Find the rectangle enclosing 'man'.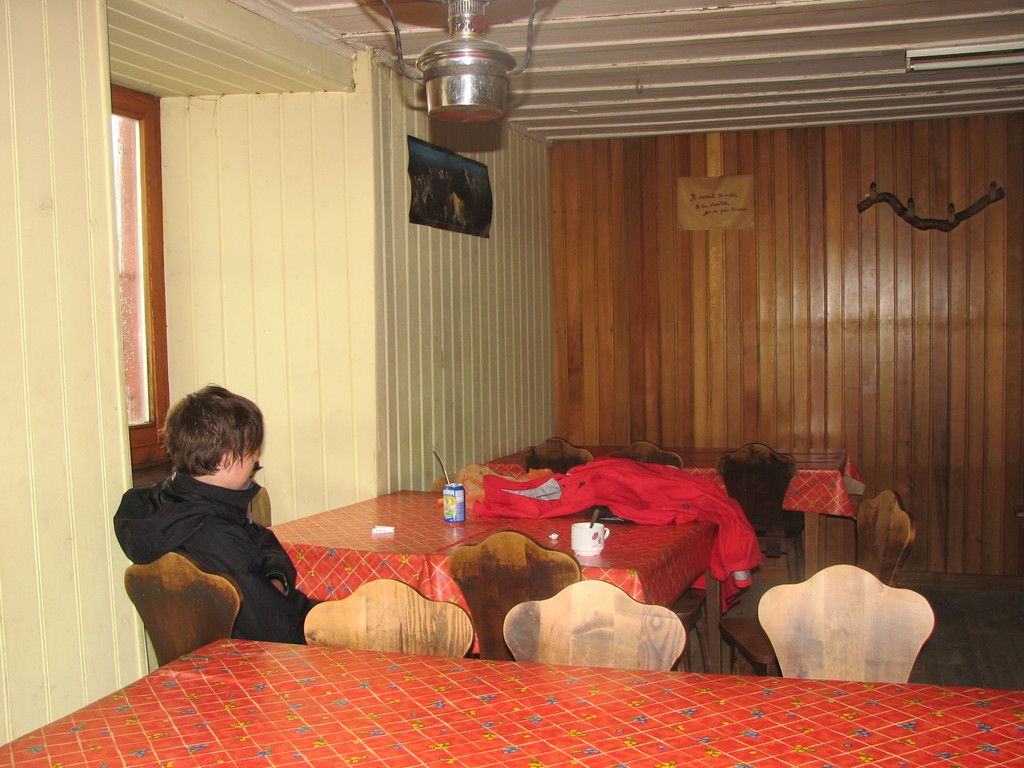
<region>100, 388, 318, 669</region>.
